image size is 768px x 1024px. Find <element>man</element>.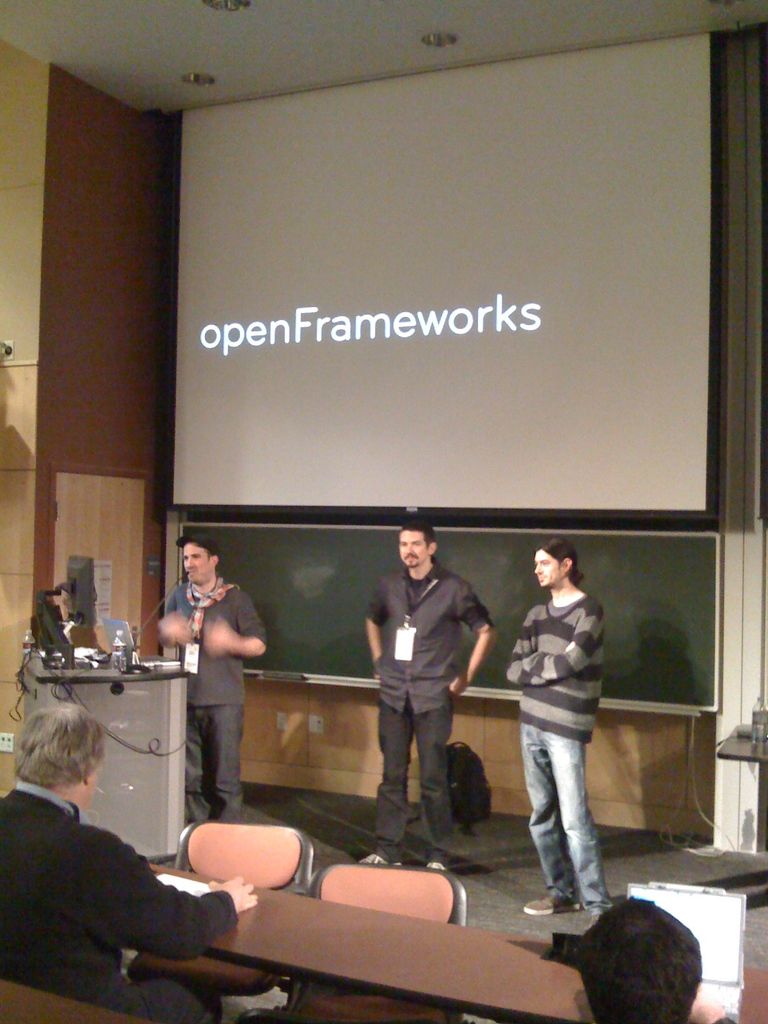
(573,893,737,1023).
